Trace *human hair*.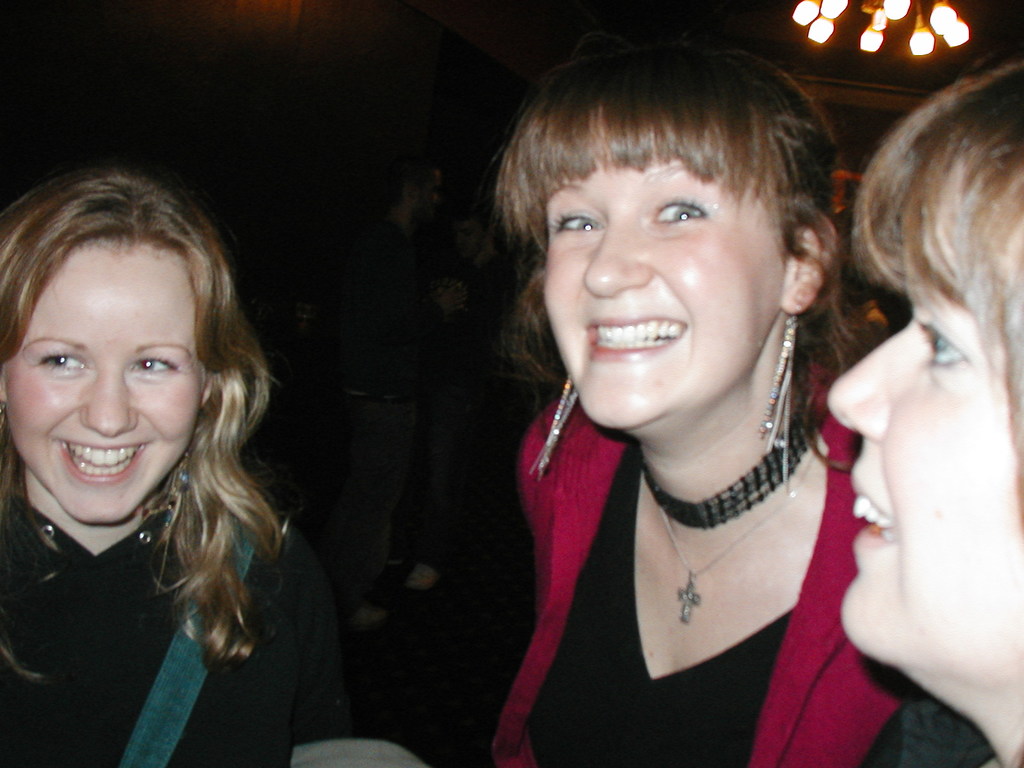
Traced to x1=477 y1=35 x2=884 y2=478.
